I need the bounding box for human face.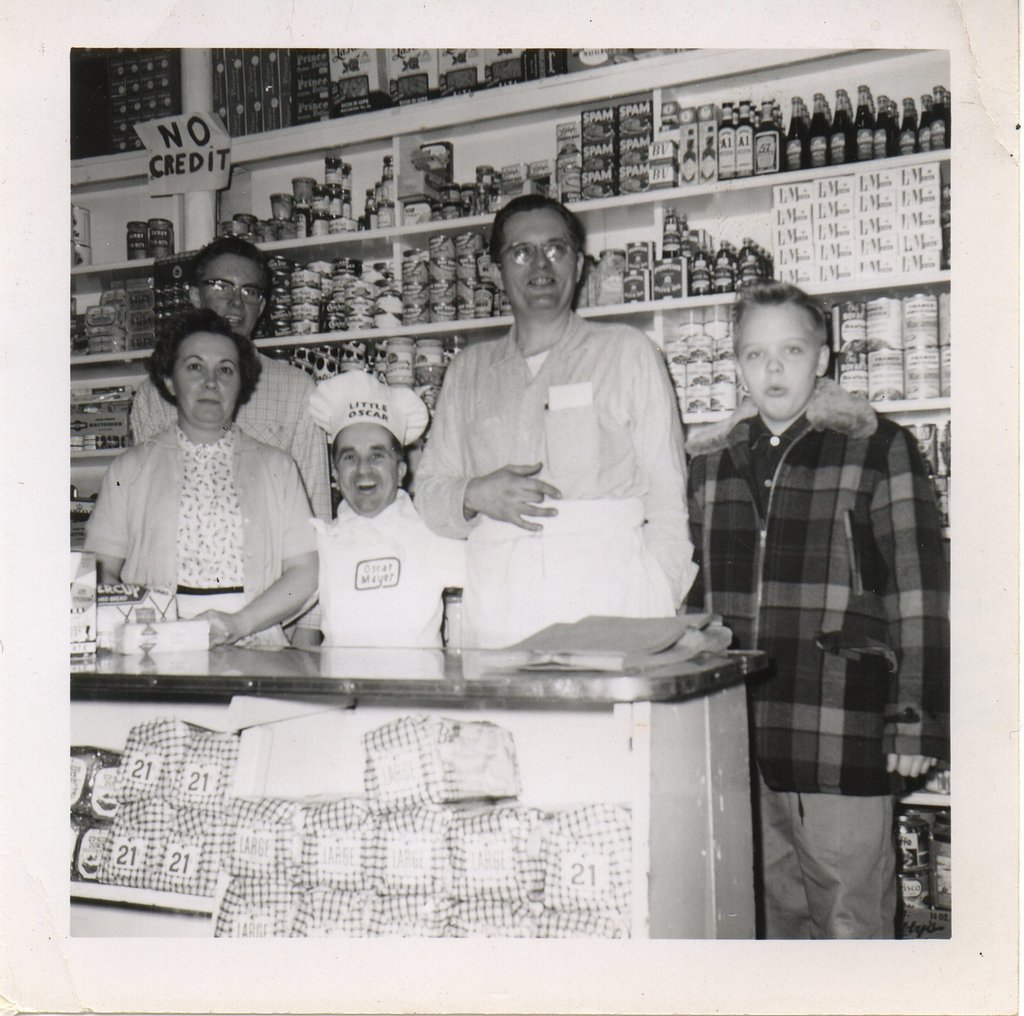
Here it is: l=736, t=302, r=817, b=426.
